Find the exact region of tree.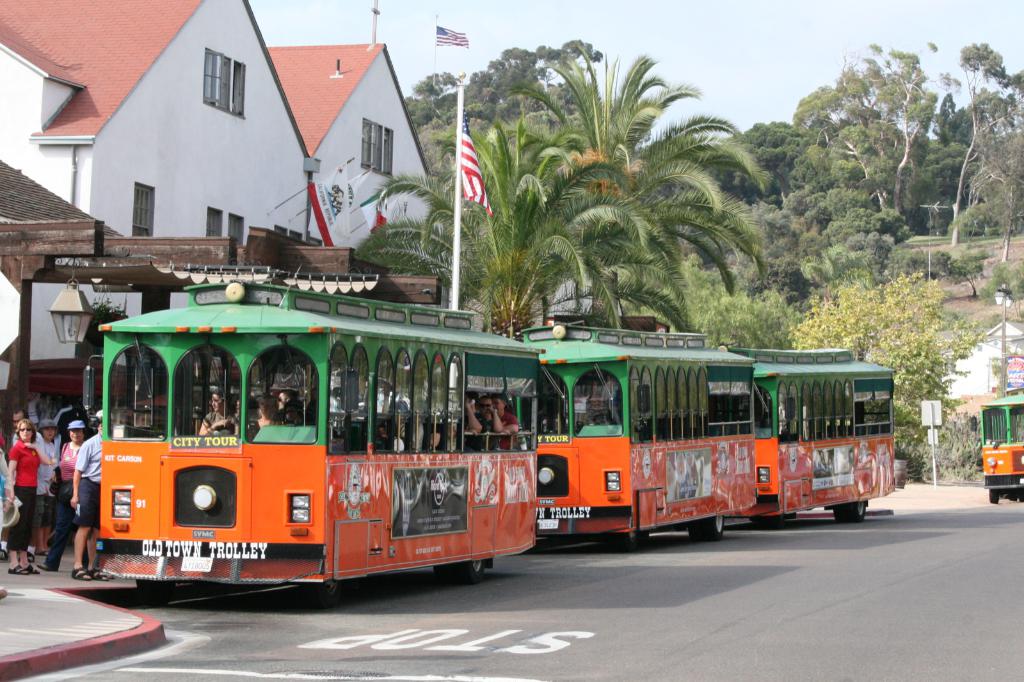
Exact region: bbox(968, 70, 1023, 269).
